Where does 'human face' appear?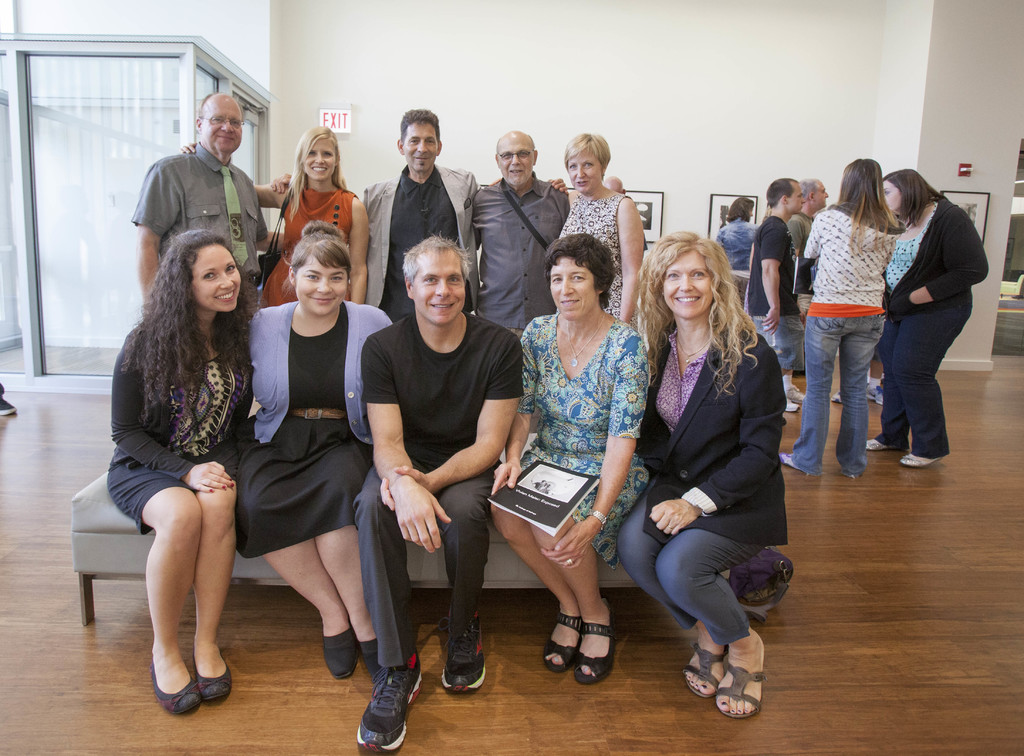
Appears at box=[809, 179, 826, 209].
